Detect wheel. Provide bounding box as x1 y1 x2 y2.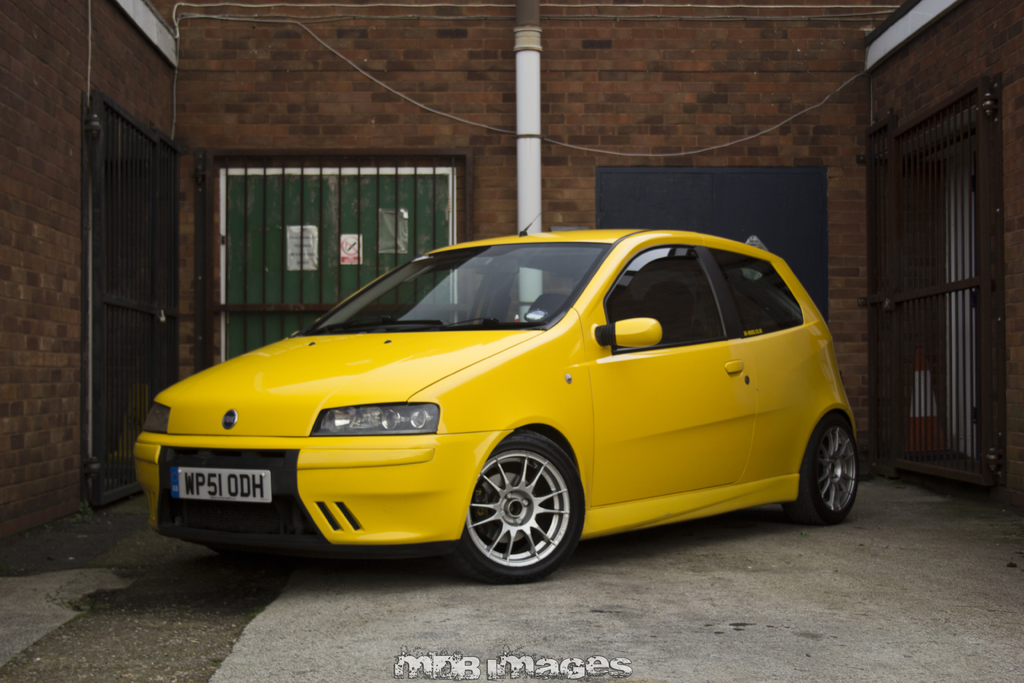
439 429 588 588.
